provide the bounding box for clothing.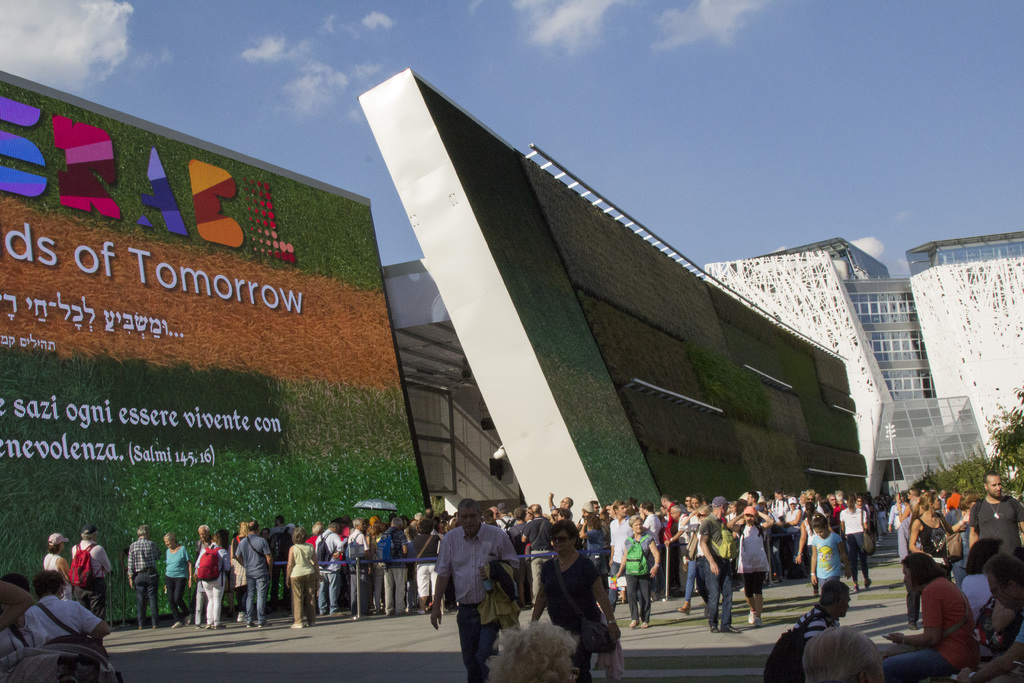
[783, 603, 829, 682].
